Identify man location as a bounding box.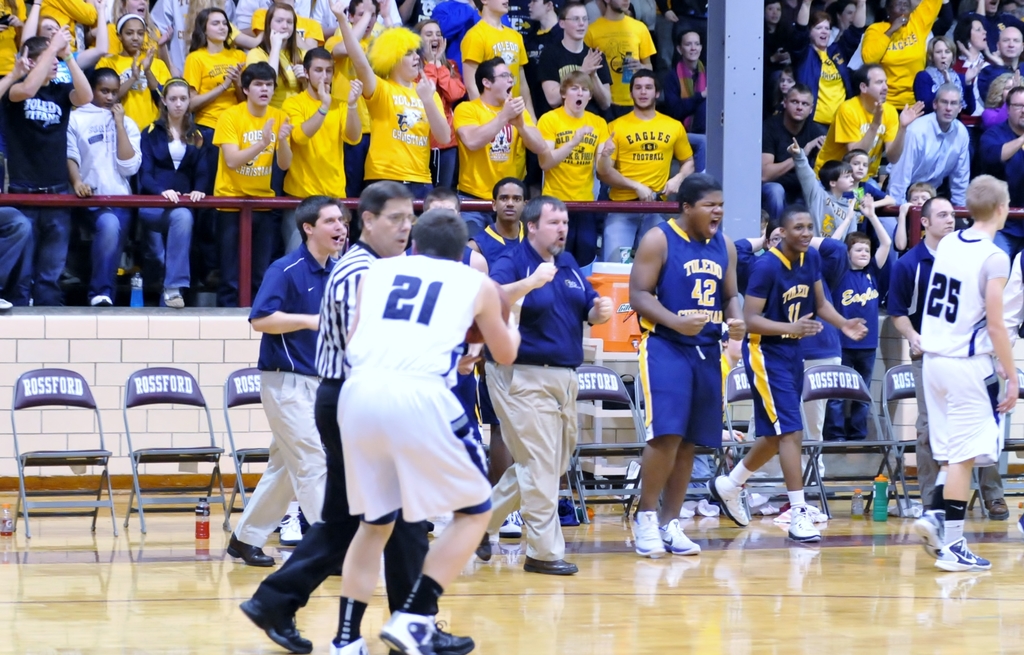
237 2 313 22.
